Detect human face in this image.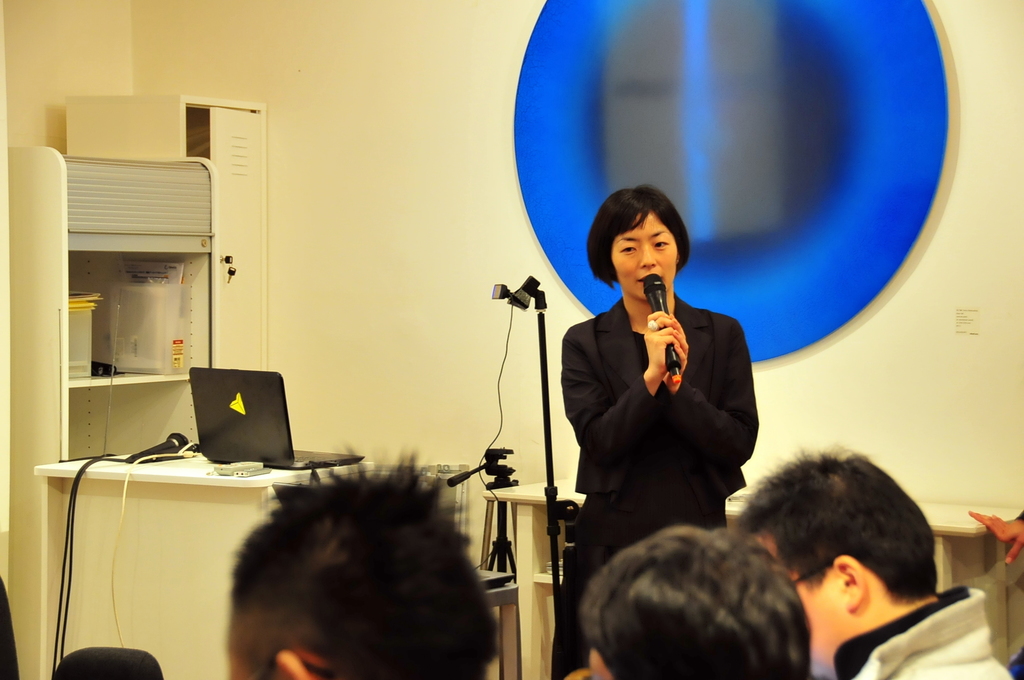
Detection: locate(609, 212, 679, 305).
